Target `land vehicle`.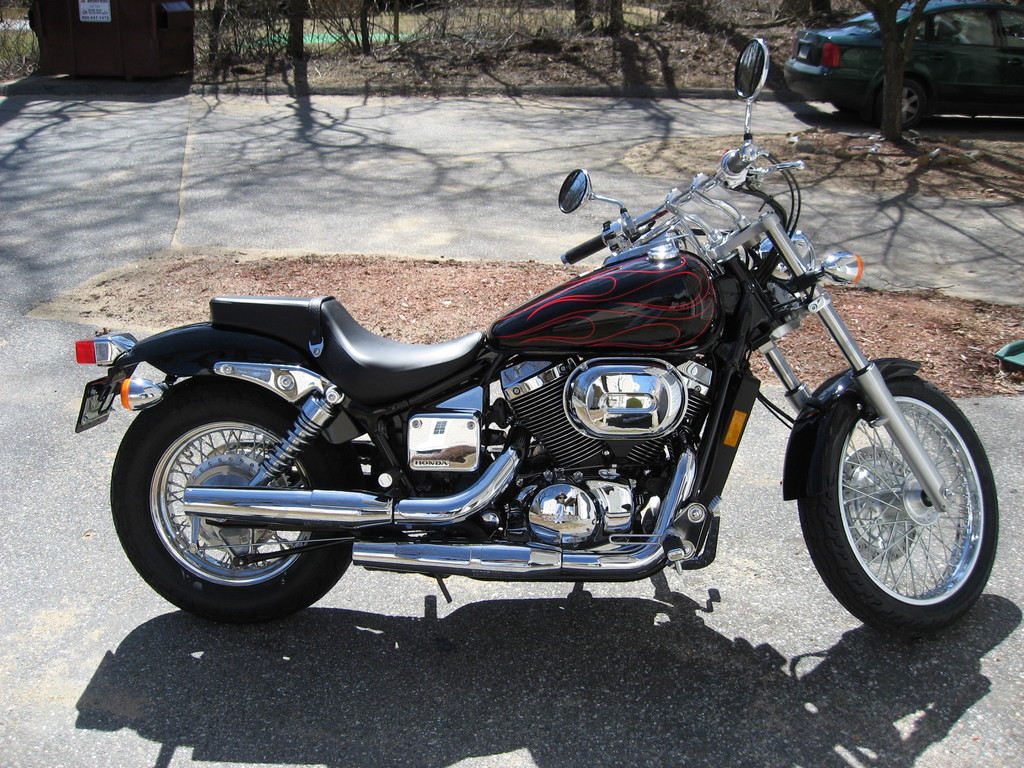
Target region: {"left": 73, "top": 39, "right": 999, "bottom": 622}.
